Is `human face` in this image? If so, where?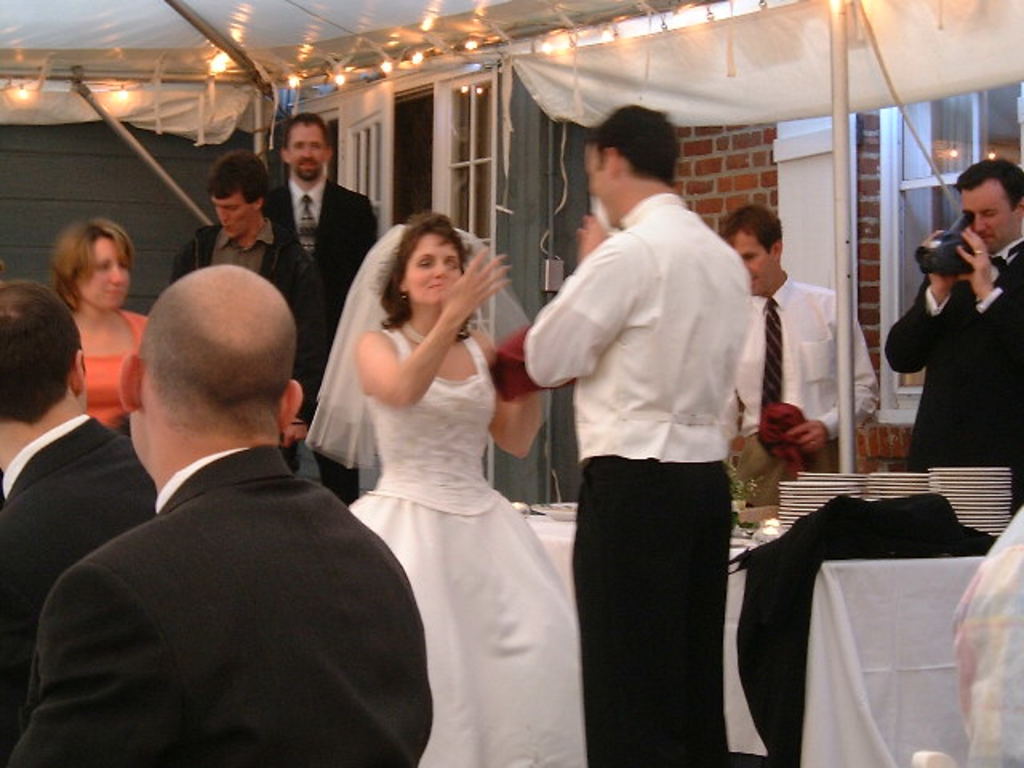
Yes, at bbox(971, 182, 1022, 243).
